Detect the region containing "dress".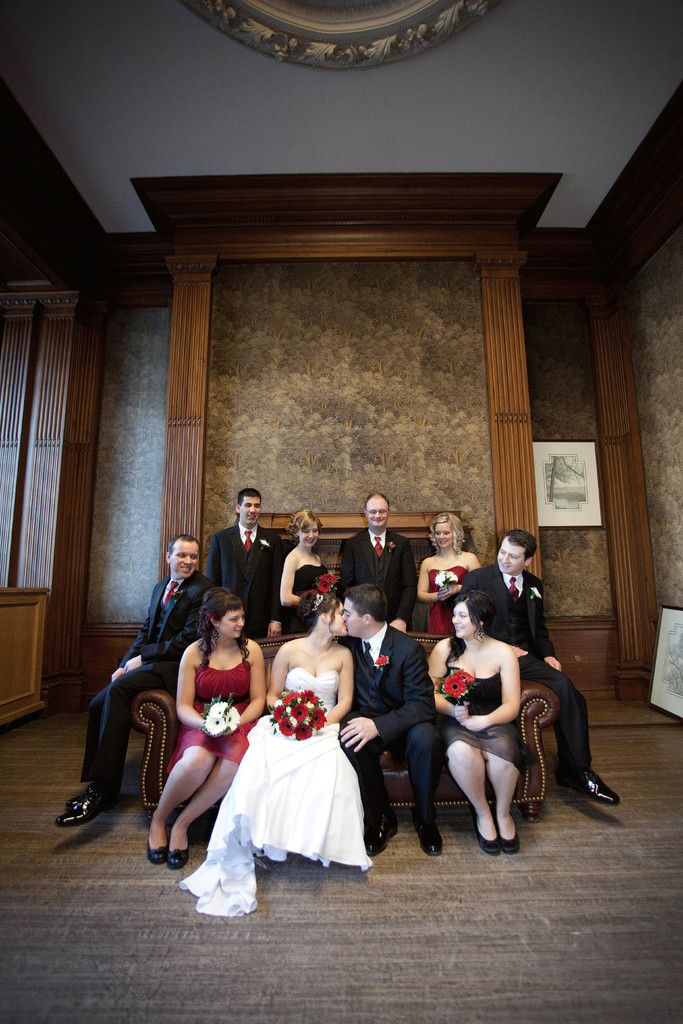
177, 666, 375, 920.
